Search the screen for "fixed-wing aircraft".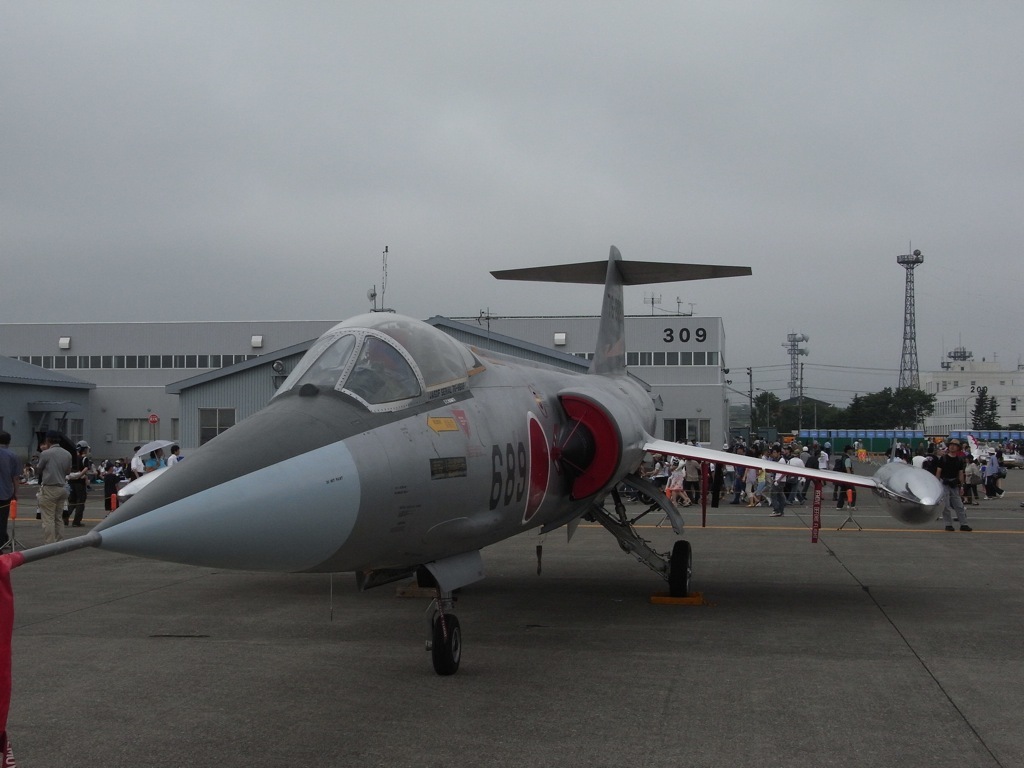
Found at (0, 242, 944, 692).
